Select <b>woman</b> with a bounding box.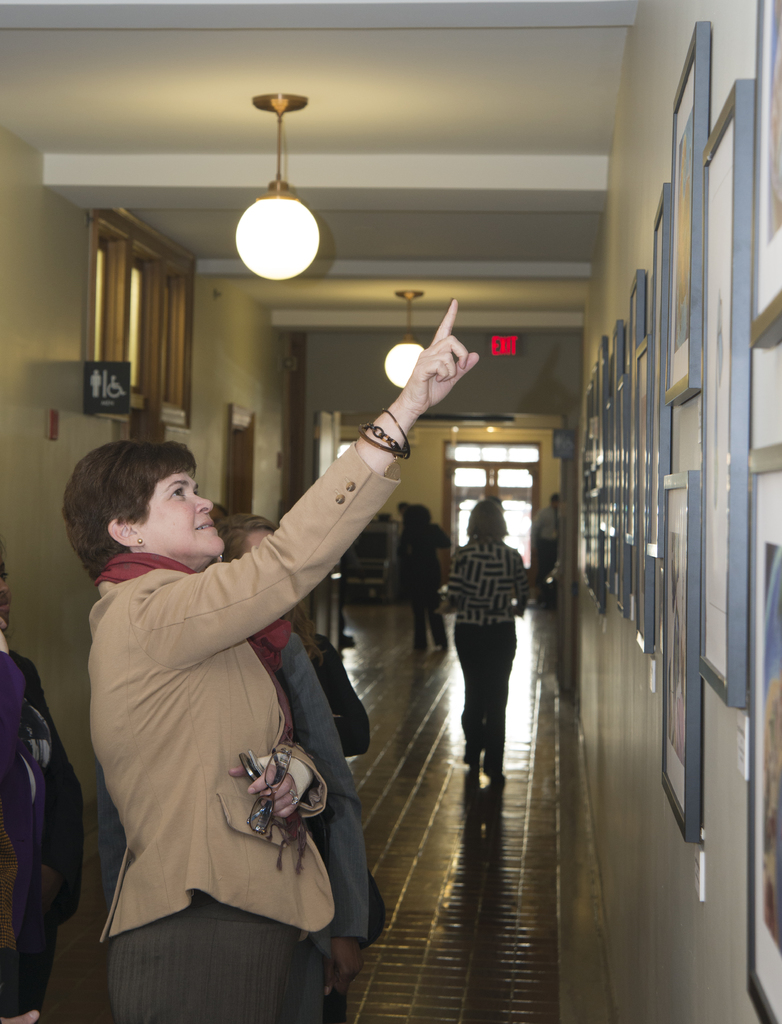
[0,605,47,1023].
